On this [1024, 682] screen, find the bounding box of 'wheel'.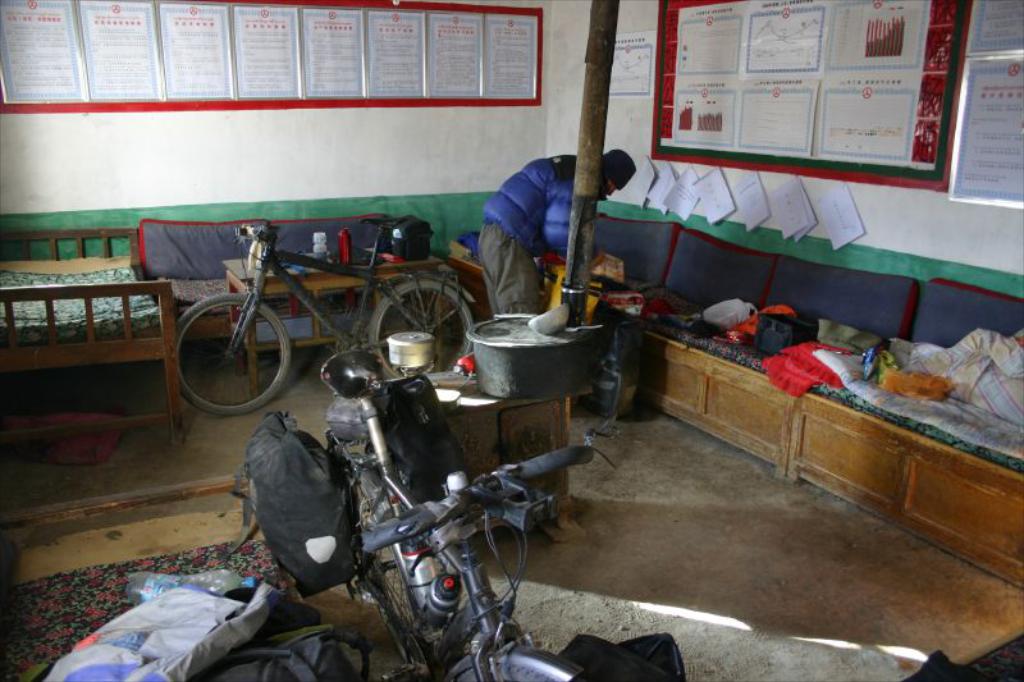
Bounding box: [x1=154, y1=301, x2=283, y2=416].
